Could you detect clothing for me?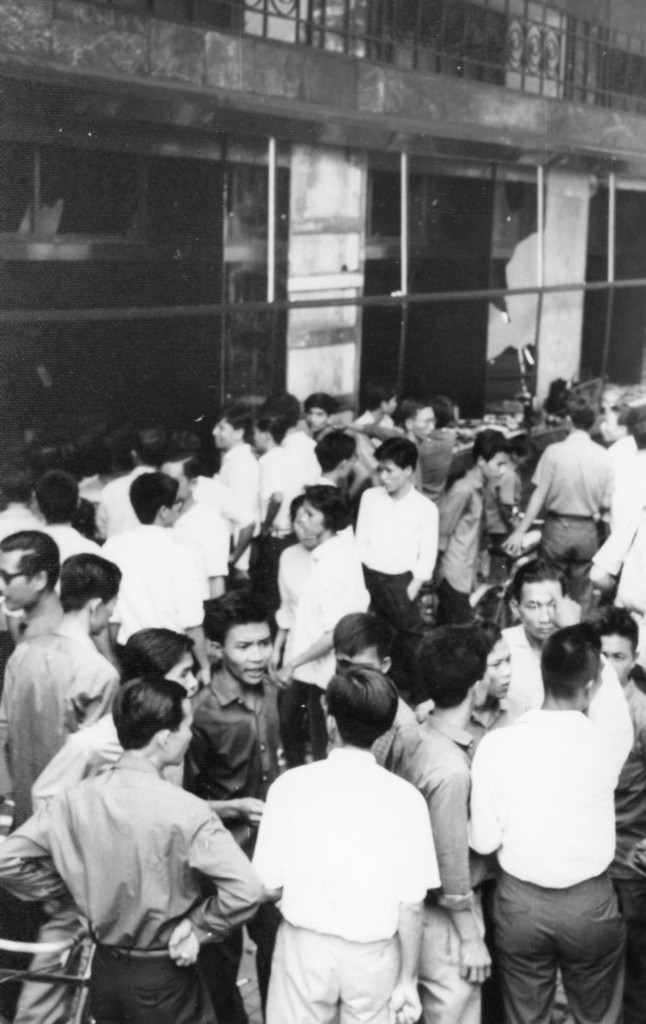
Detection result: locate(109, 519, 212, 661).
